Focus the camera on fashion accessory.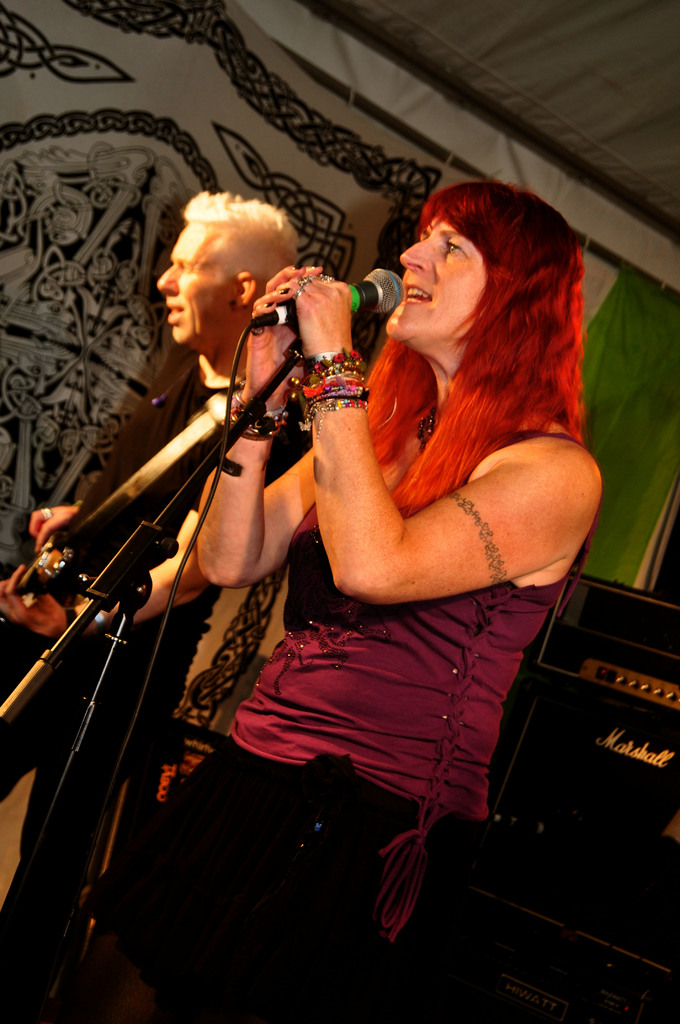
Focus region: region(263, 301, 277, 310).
